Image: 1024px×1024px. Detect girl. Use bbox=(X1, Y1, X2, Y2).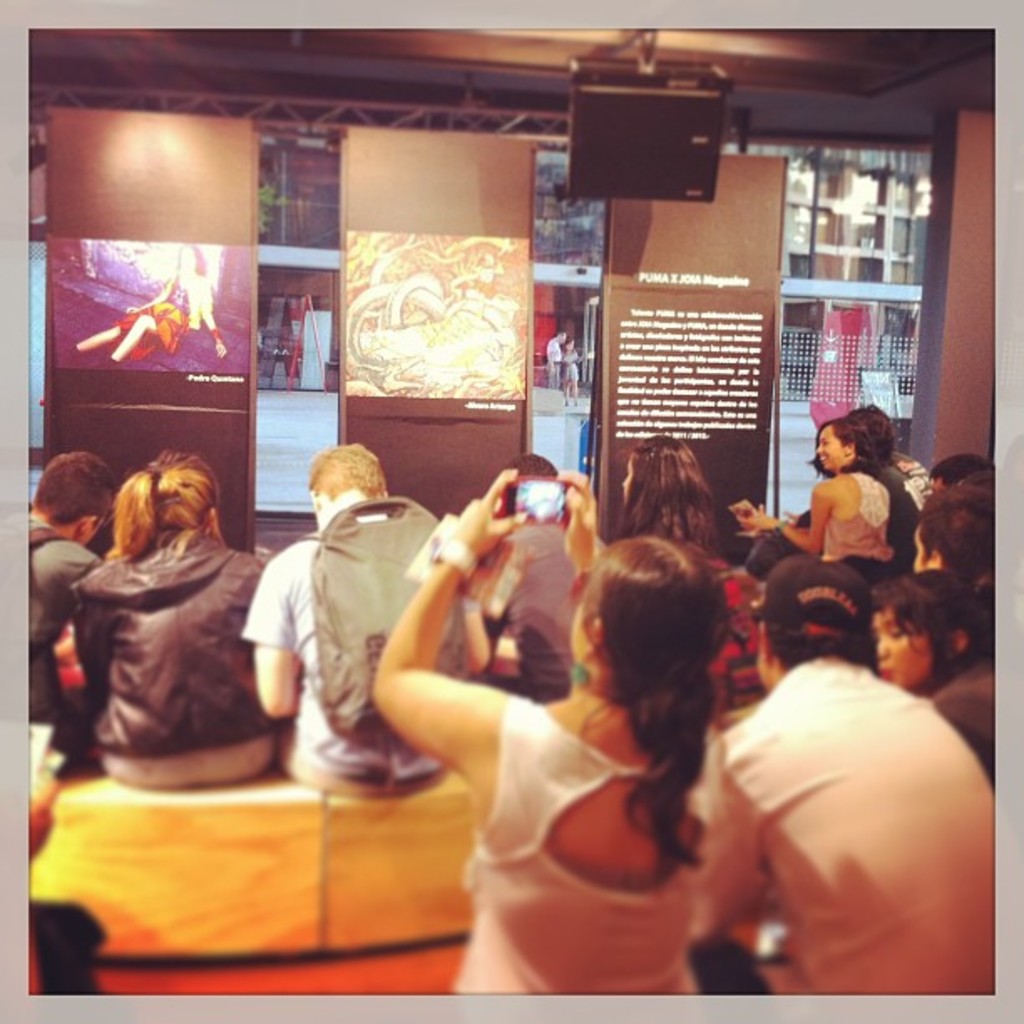
bbox=(875, 572, 996, 781).
